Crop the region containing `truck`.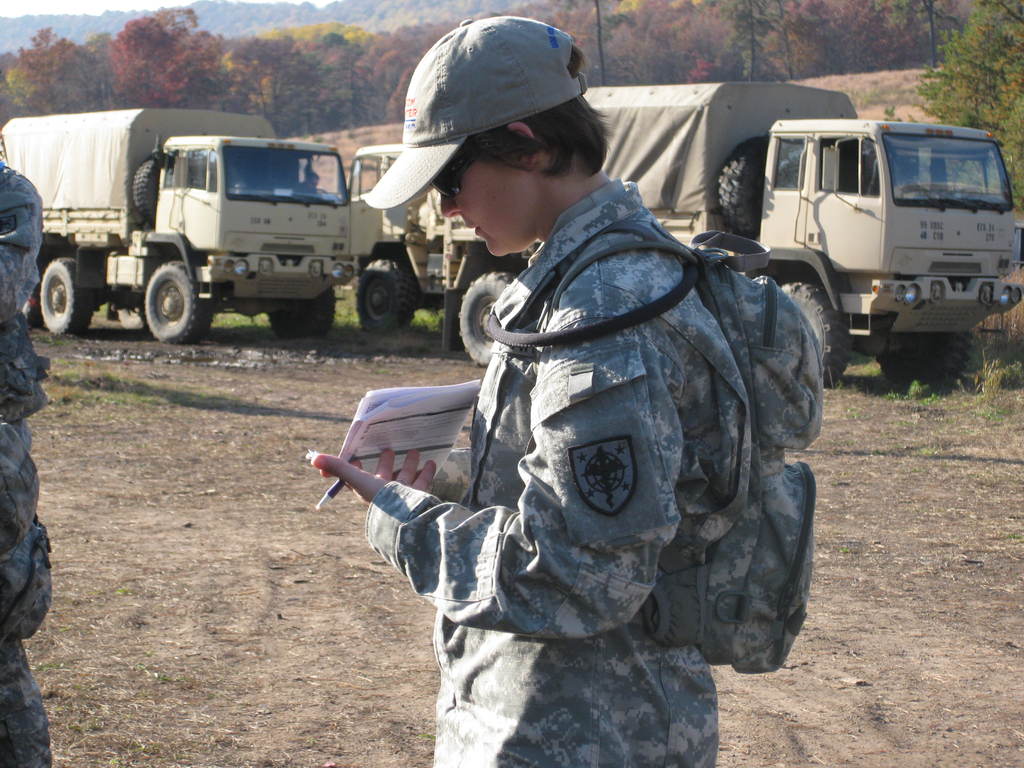
Crop region: <region>424, 78, 1022, 387</region>.
